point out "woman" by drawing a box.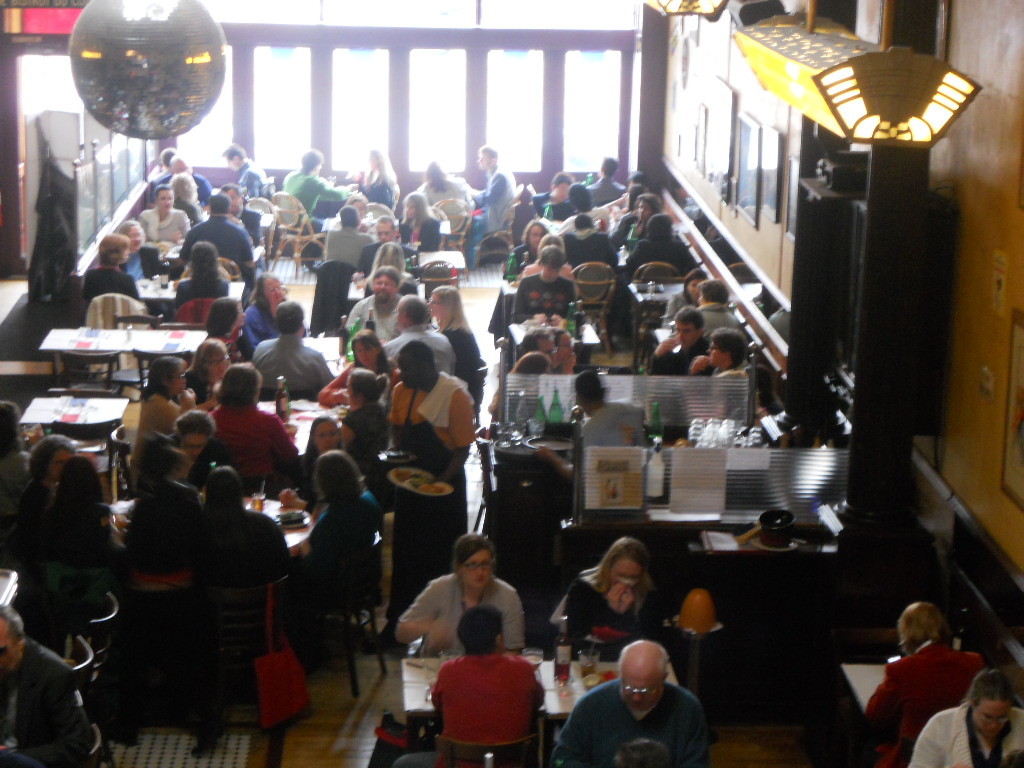
box=[334, 367, 388, 459].
